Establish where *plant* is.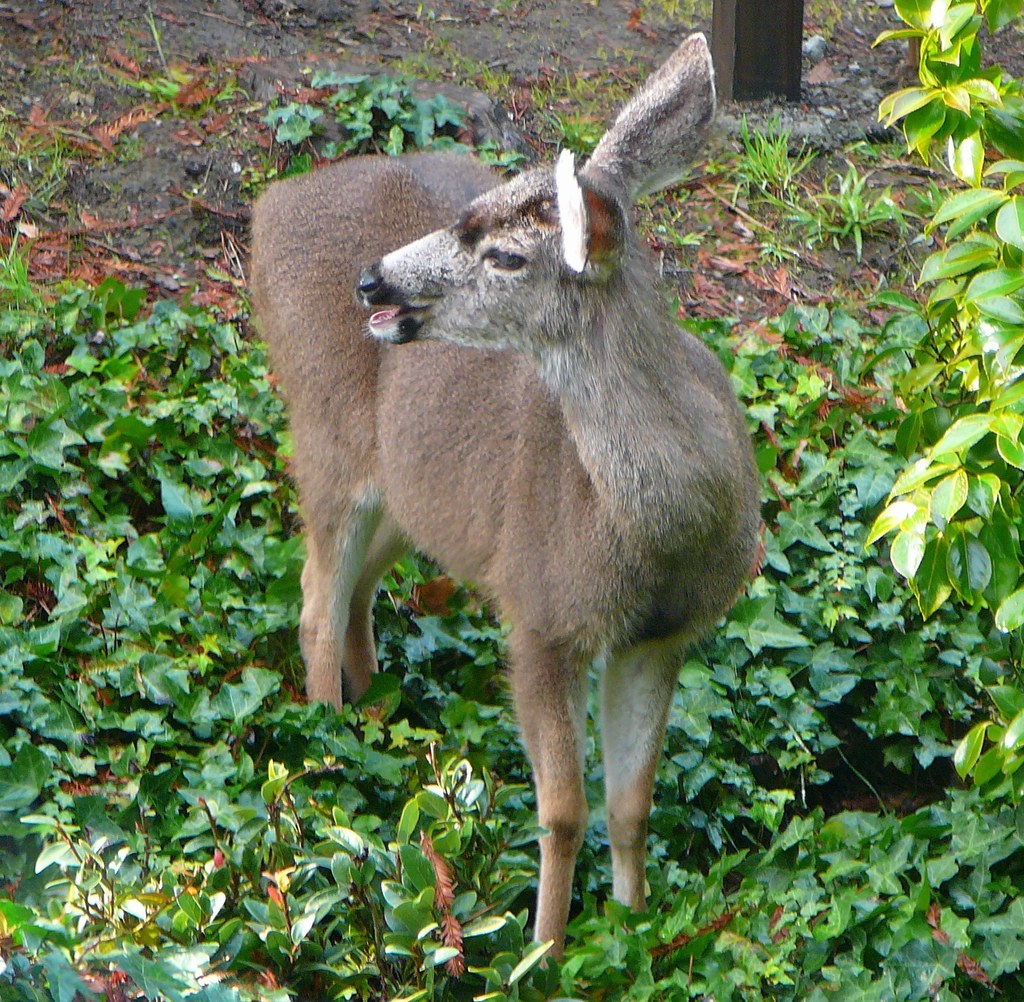
Established at 207 77 241 110.
